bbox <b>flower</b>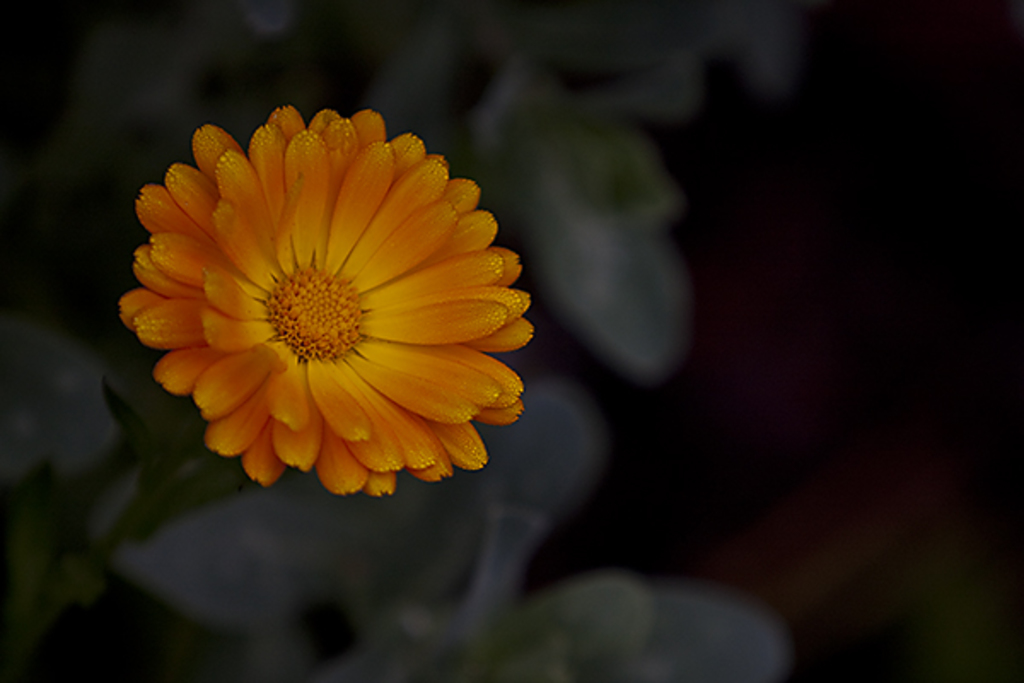
[121, 111, 492, 512]
